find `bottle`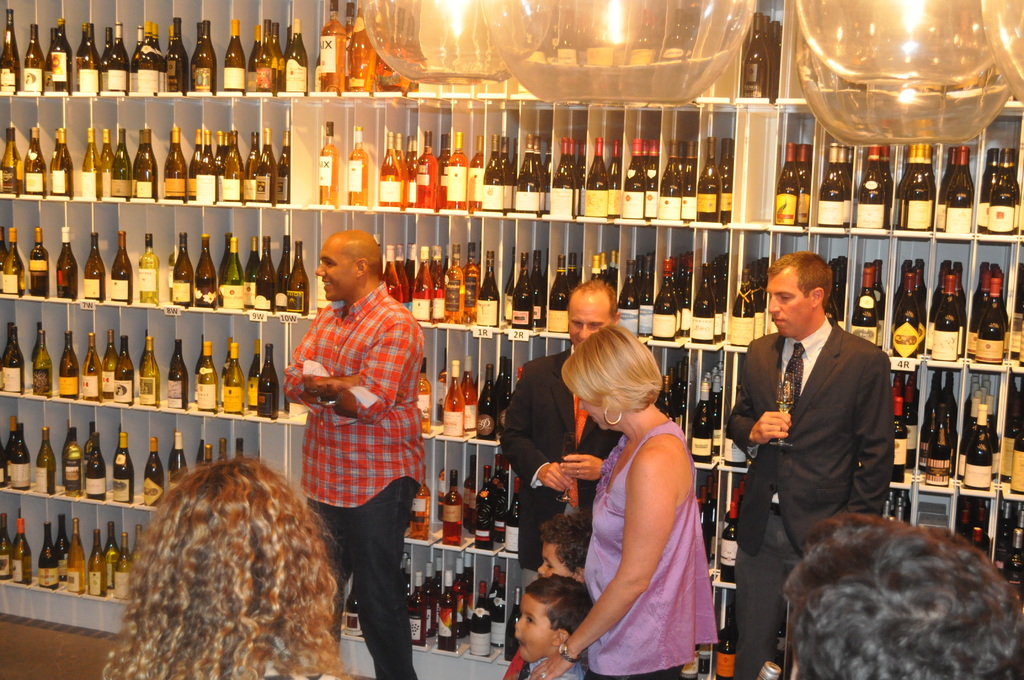
box(88, 522, 115, 596)
